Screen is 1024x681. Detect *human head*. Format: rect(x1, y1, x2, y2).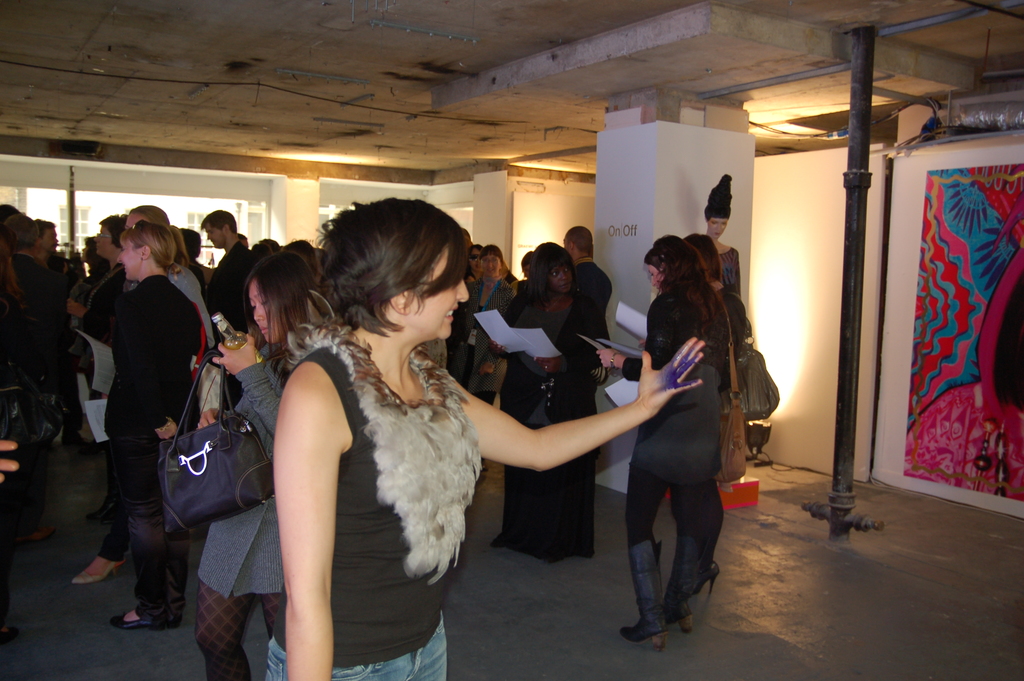
rect(280, 240, 319, 268).
